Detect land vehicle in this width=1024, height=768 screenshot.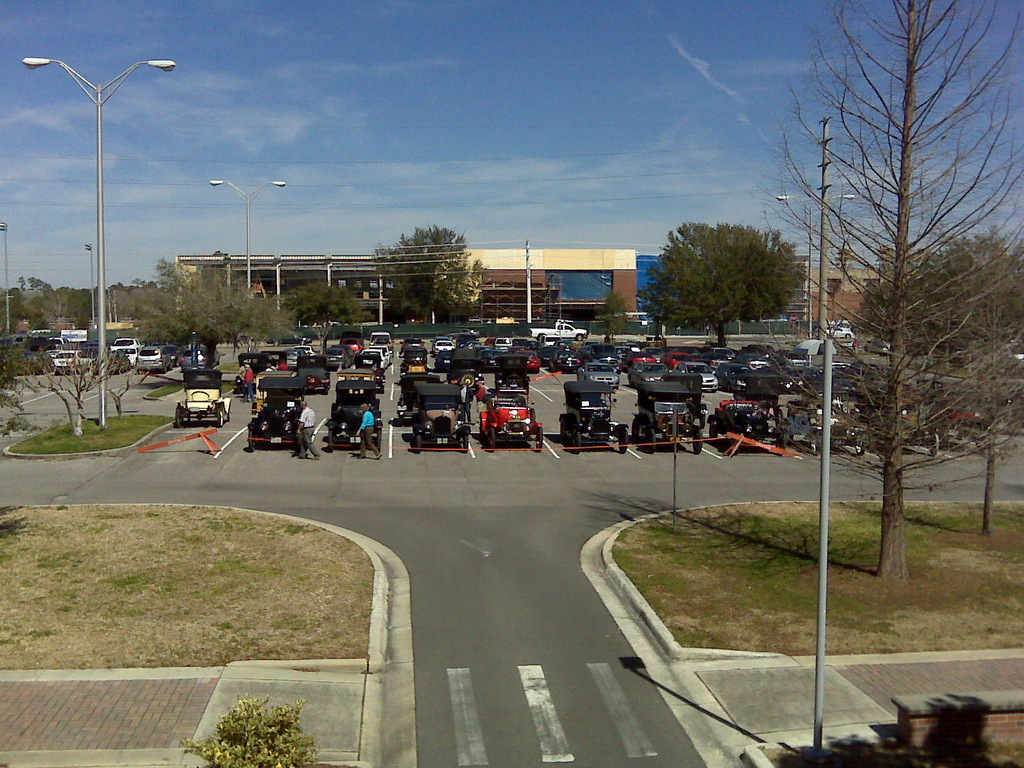
Detection: bbox=(631, 380, 706, 457).
